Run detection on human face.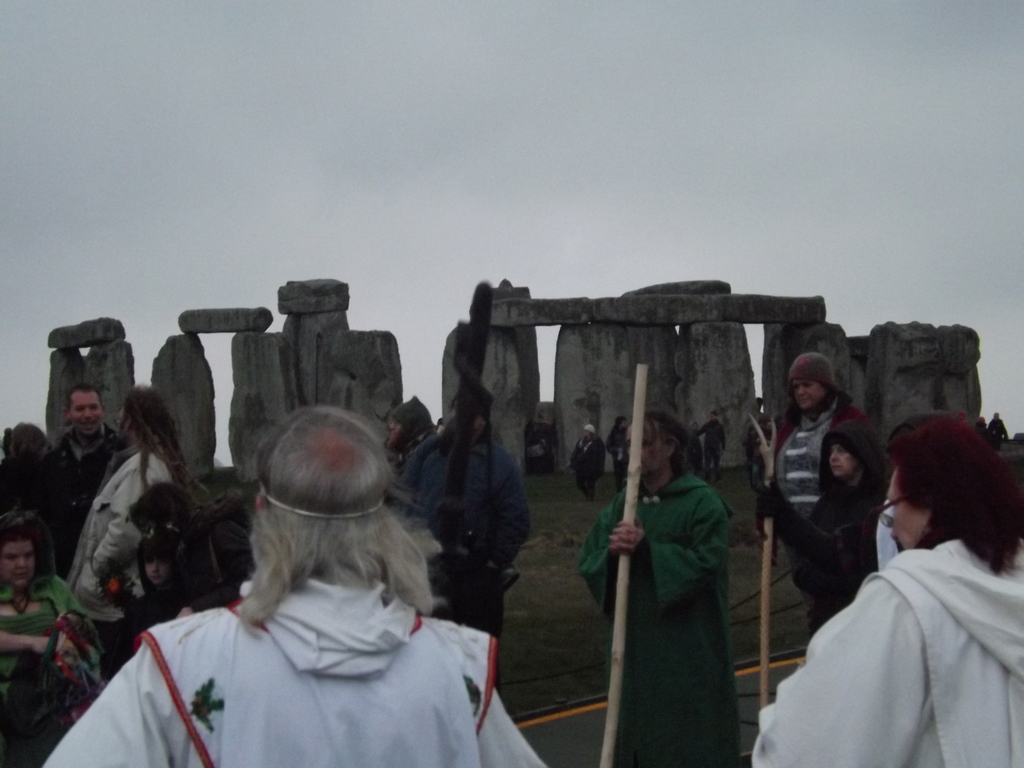
Result: region(704, 404, 723, 426).
